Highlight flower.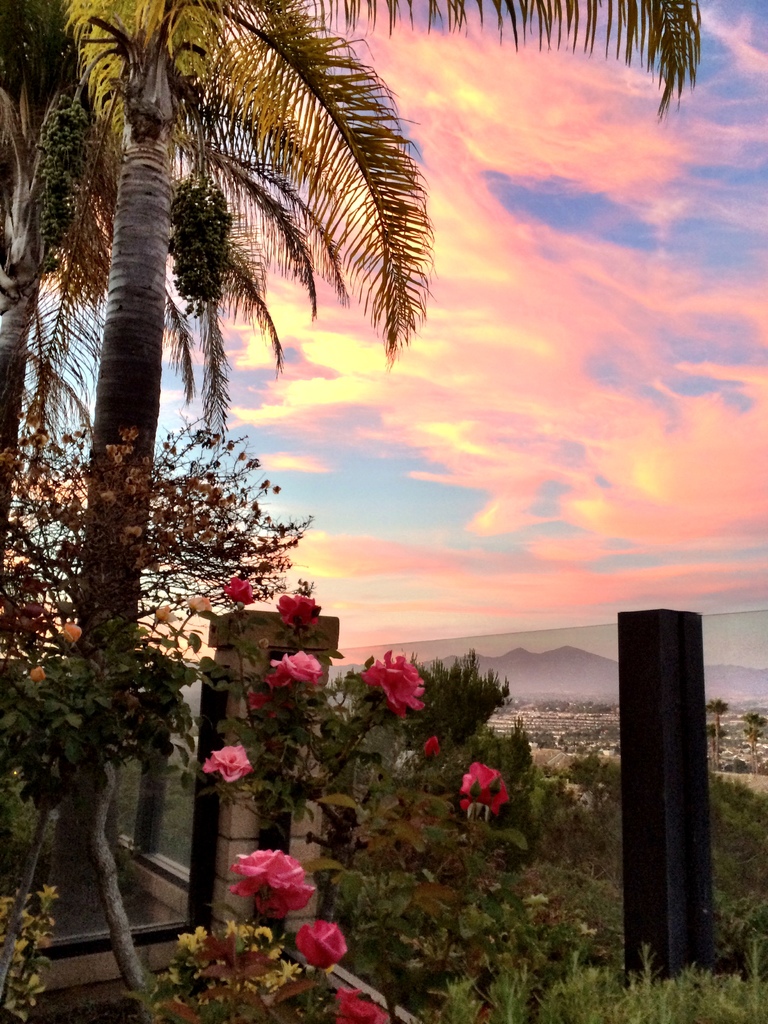
Highlighted region: {"left": 359, "top": 657, "right": 427, "bottom": 707}.
